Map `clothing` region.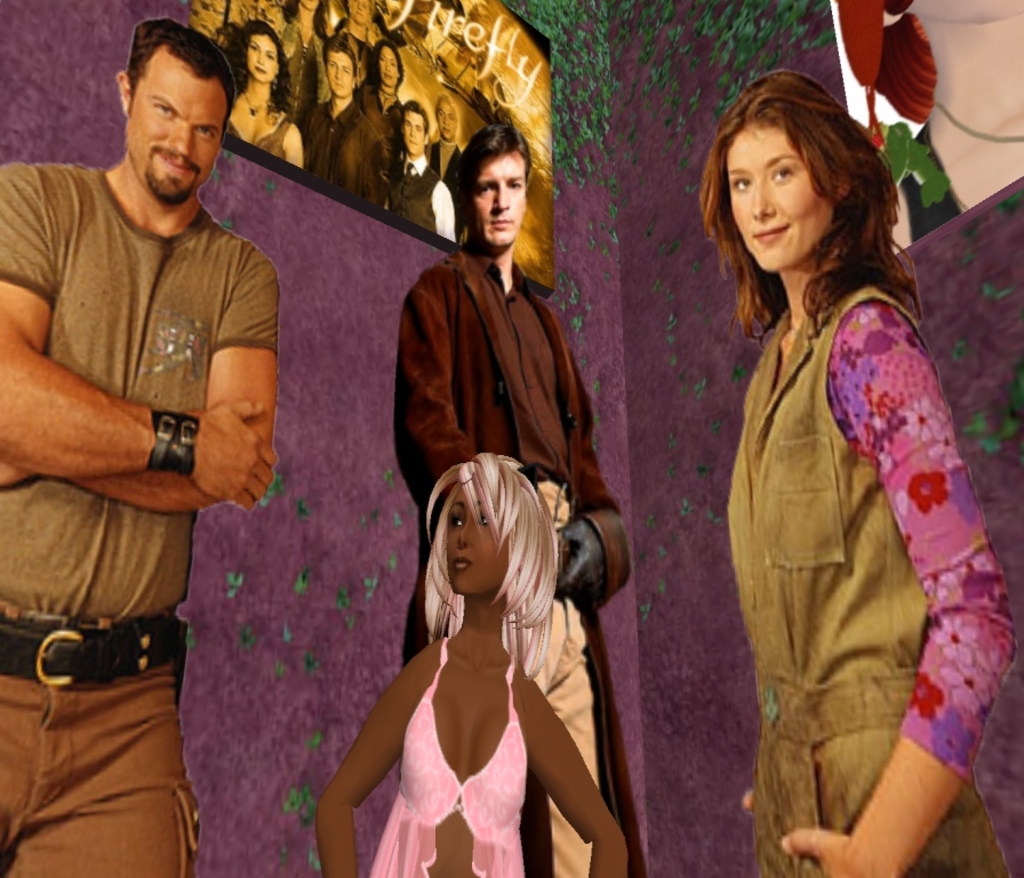
Mapped to <region>298, 22, 374, 135</region>.
